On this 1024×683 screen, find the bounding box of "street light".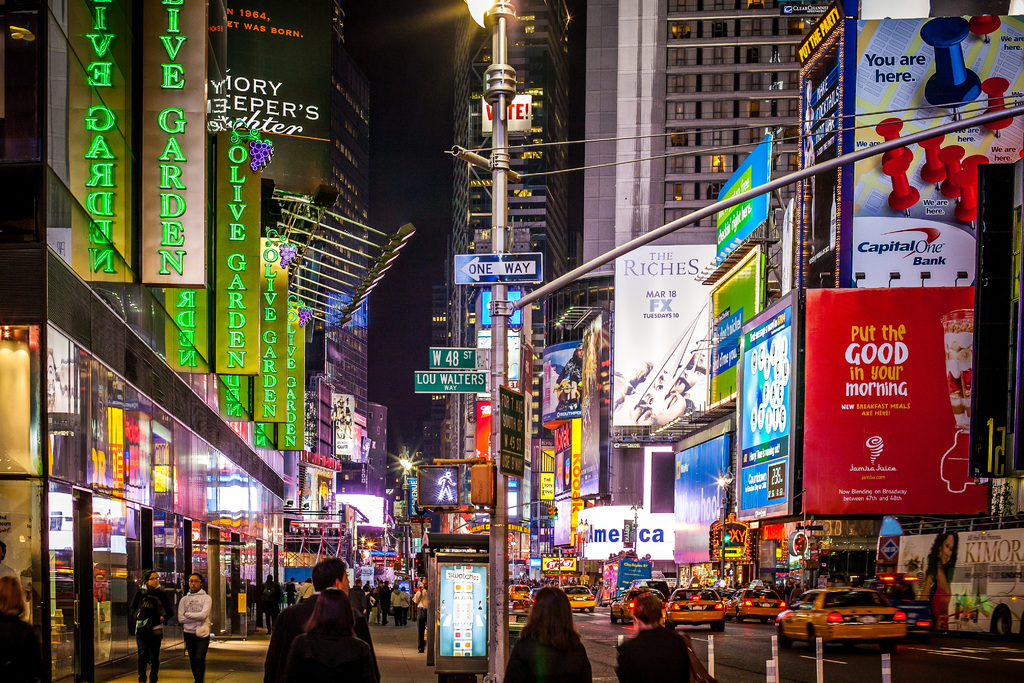
Bounding box: [714, 463, 740, 585].
